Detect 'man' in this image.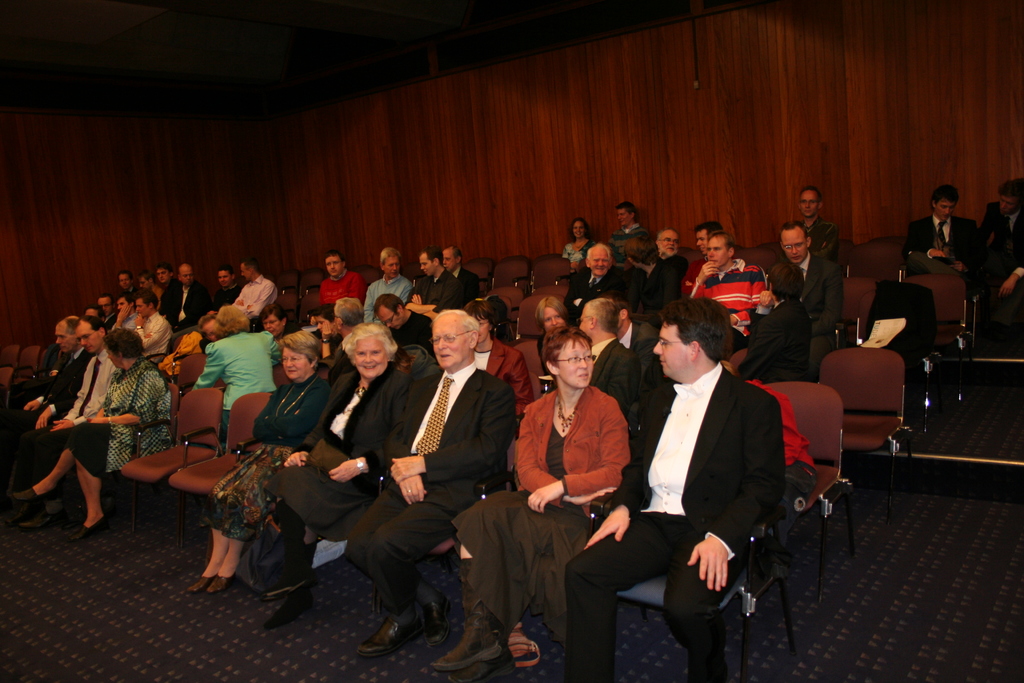
Detection: (left=140, top=270, right=163, bottom=297).
